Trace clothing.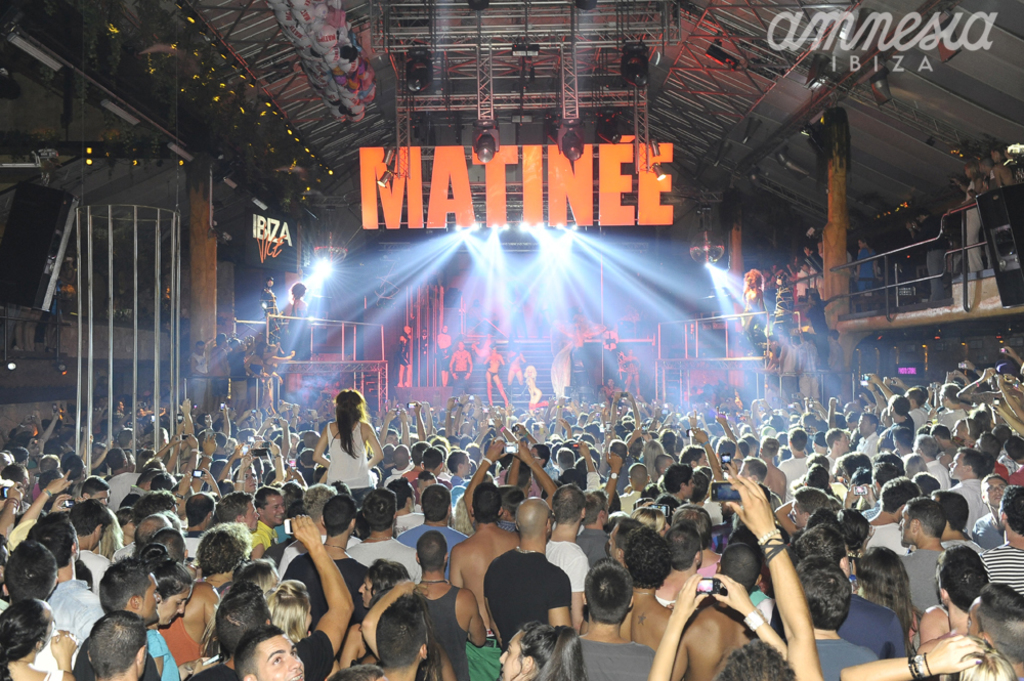
Traced to BBox(353, 538, 418, 582).
